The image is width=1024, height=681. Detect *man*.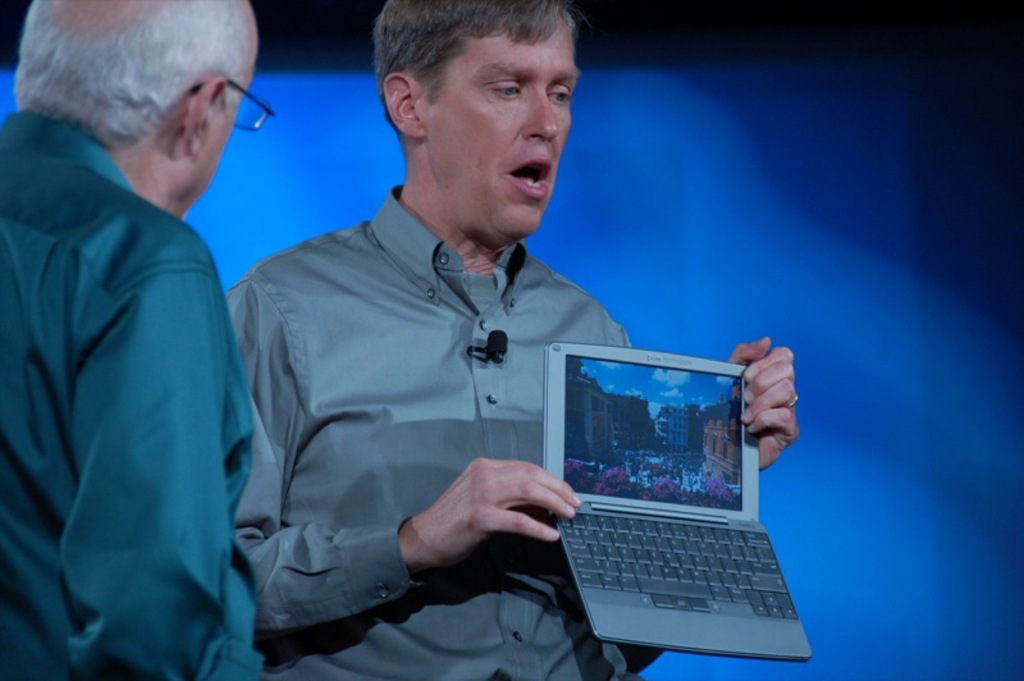
Detection: (229,20,755,669).
